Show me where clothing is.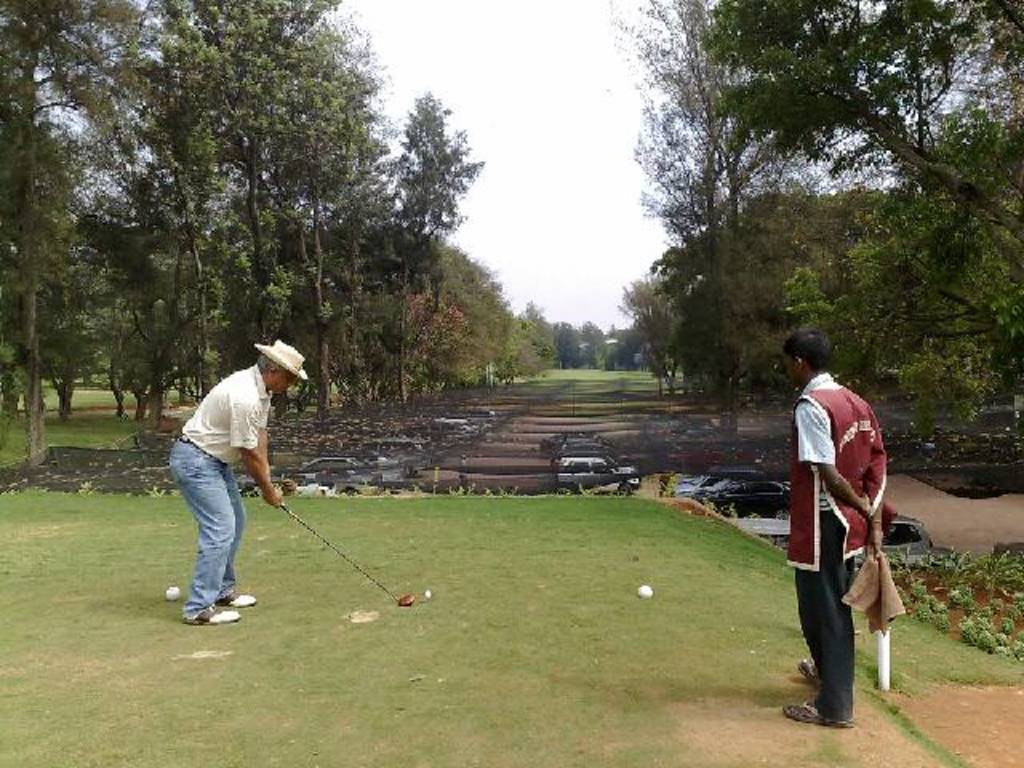
clothing is at crop(163, 370, 277, 622).
